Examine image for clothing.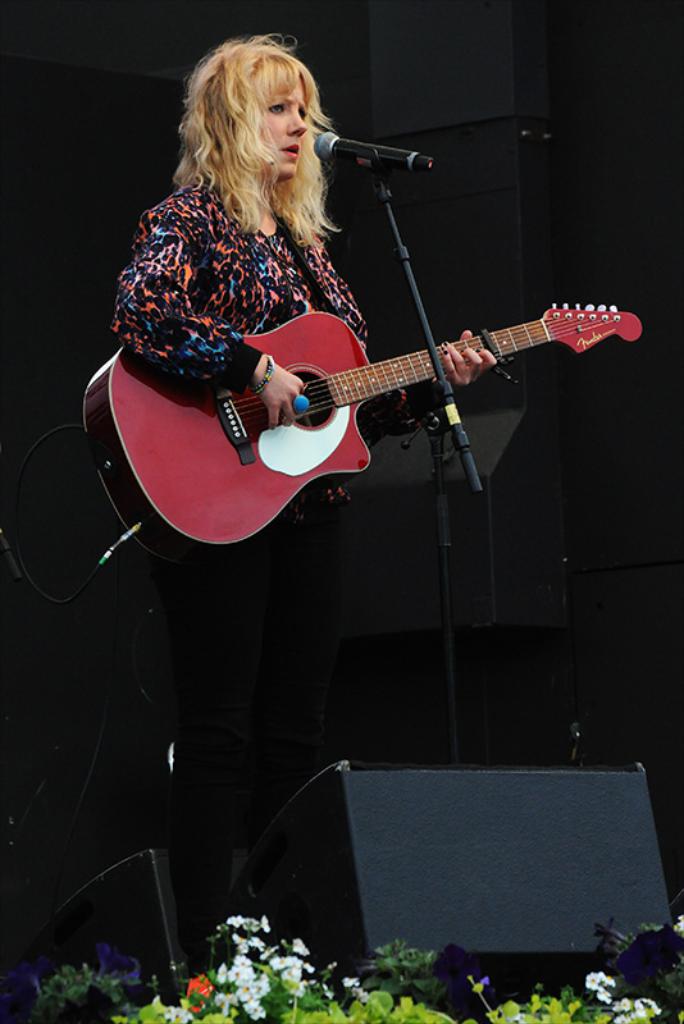
Examination result: <bbox>158, 495, 359, 977</bbox>.
